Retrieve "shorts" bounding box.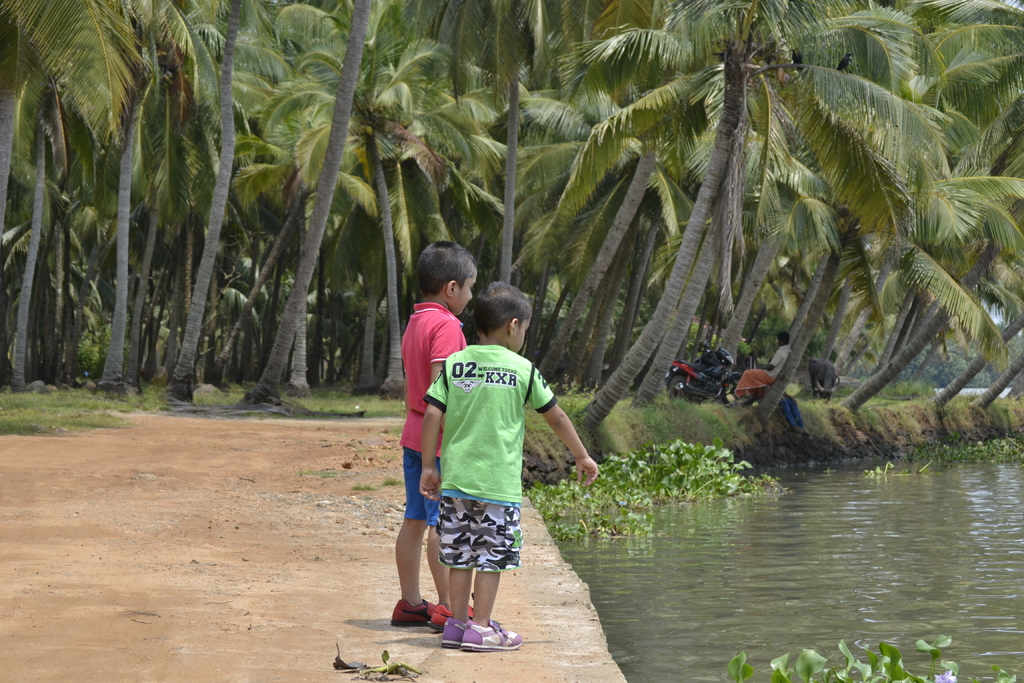
Bounding box: (400,446,442,518).
